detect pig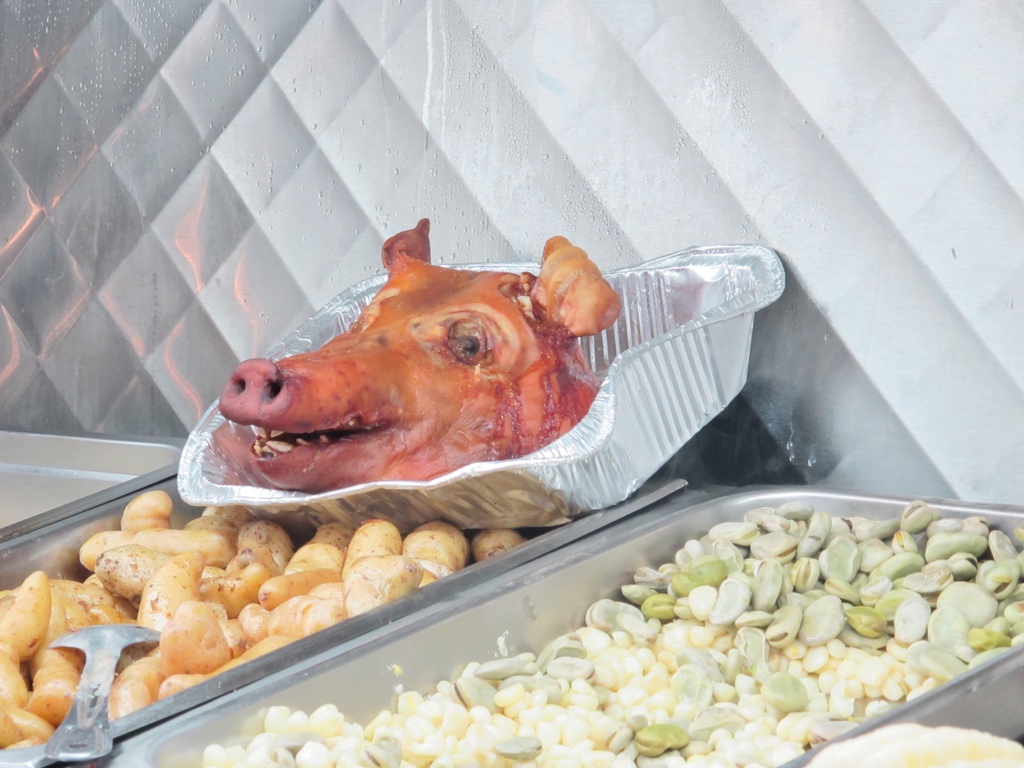
{"x1": 219, "y1": 214, "x2": 624, "y2": 497}
